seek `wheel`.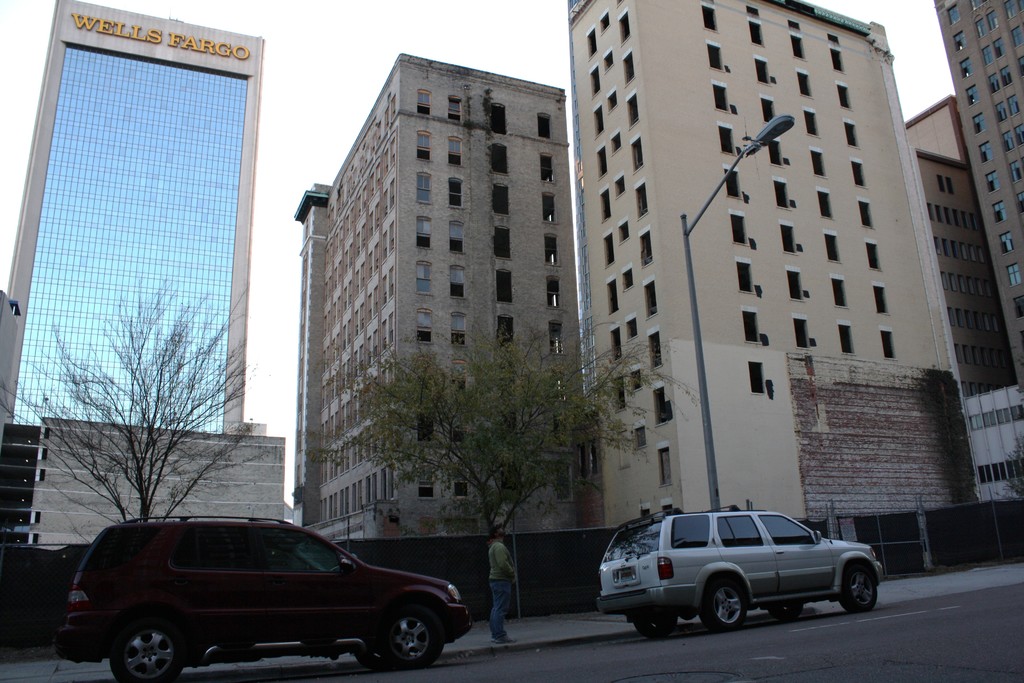
locate(383, 595, 446, 673).
